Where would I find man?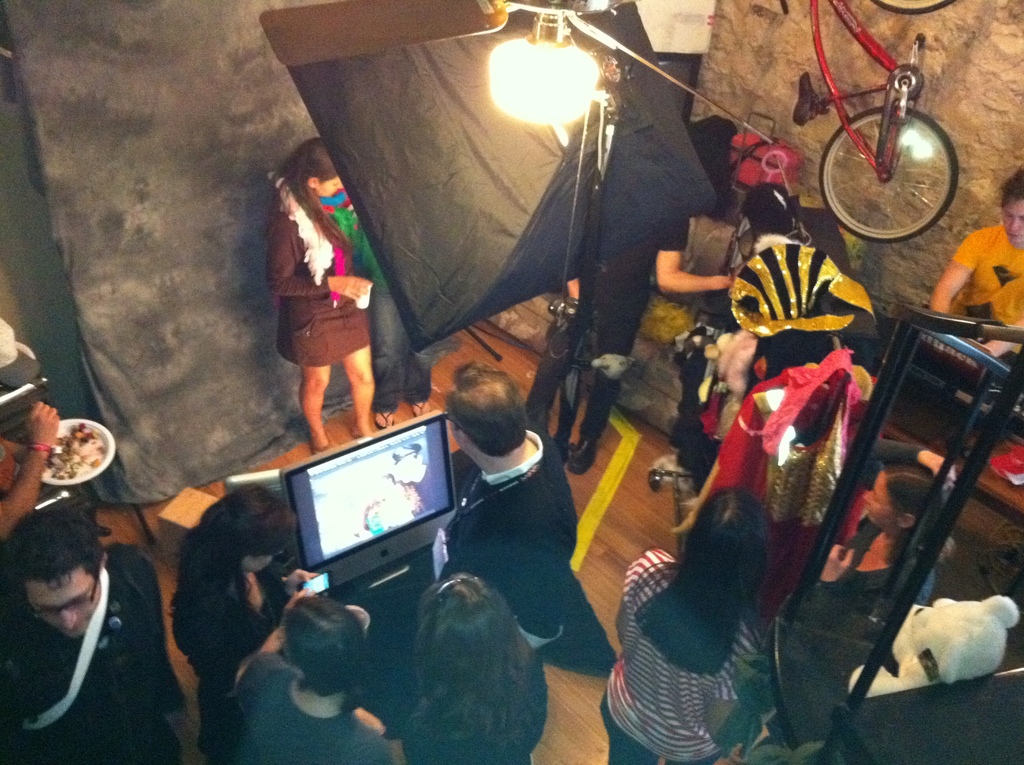
At (x1=0, y1=511, x2=188, y2=753).
